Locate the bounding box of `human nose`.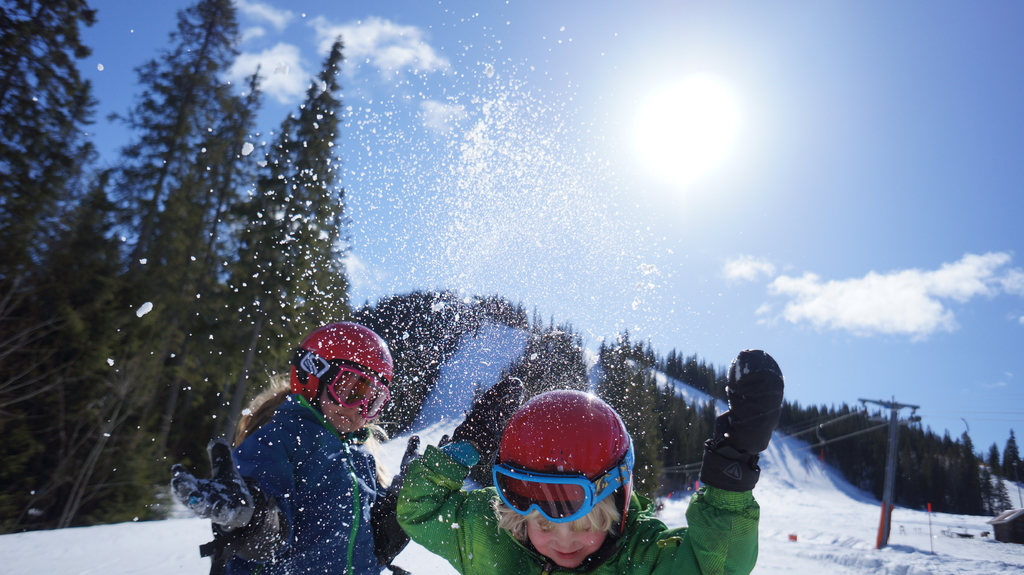
Bounding box: bbox(348, 406, 371, 416).
